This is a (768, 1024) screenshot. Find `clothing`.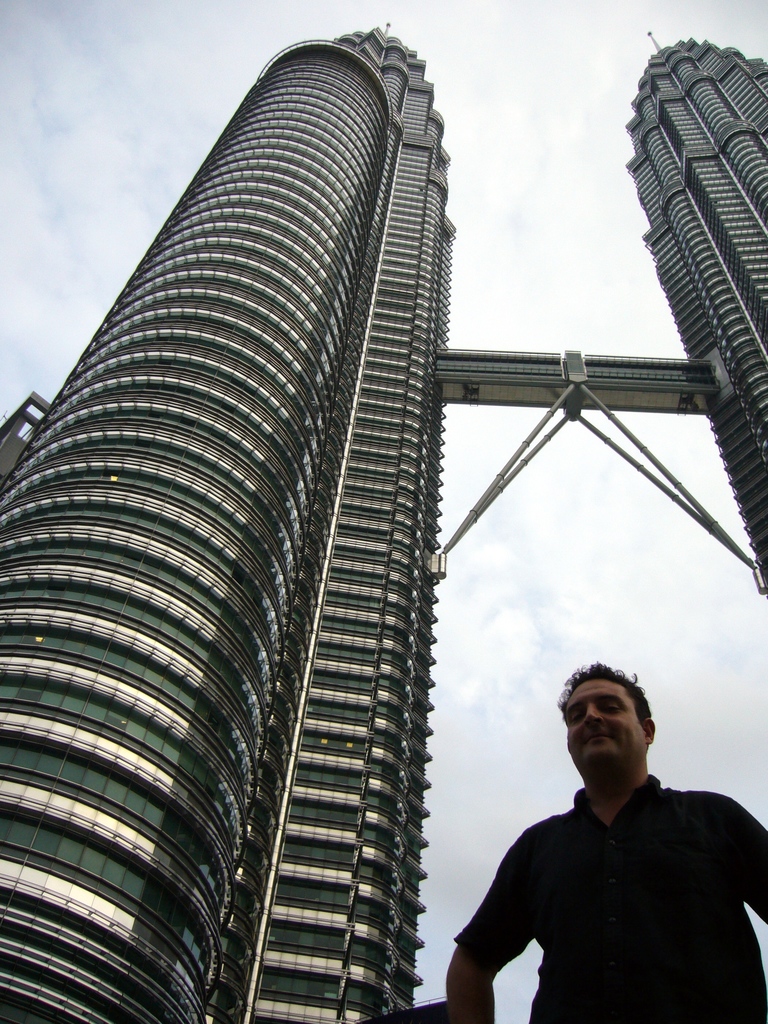
Bounding box: box(454, 775, 767, 1023).
